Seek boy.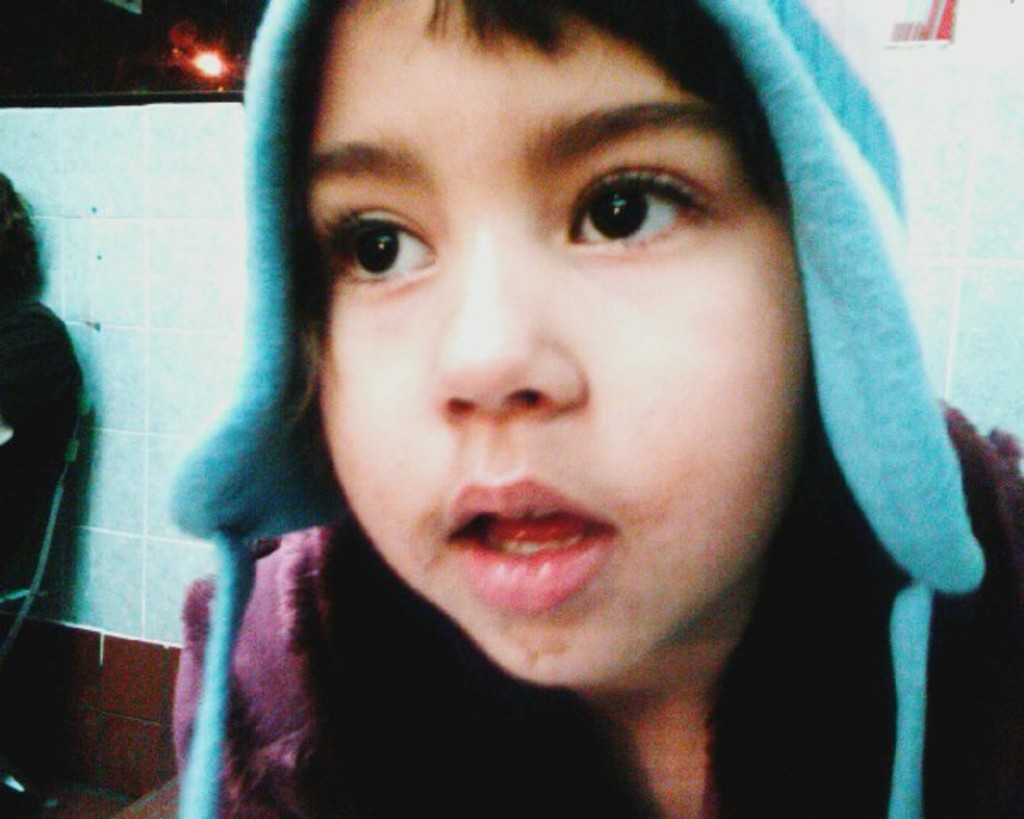
locate(159, 0, 1004, 800).
